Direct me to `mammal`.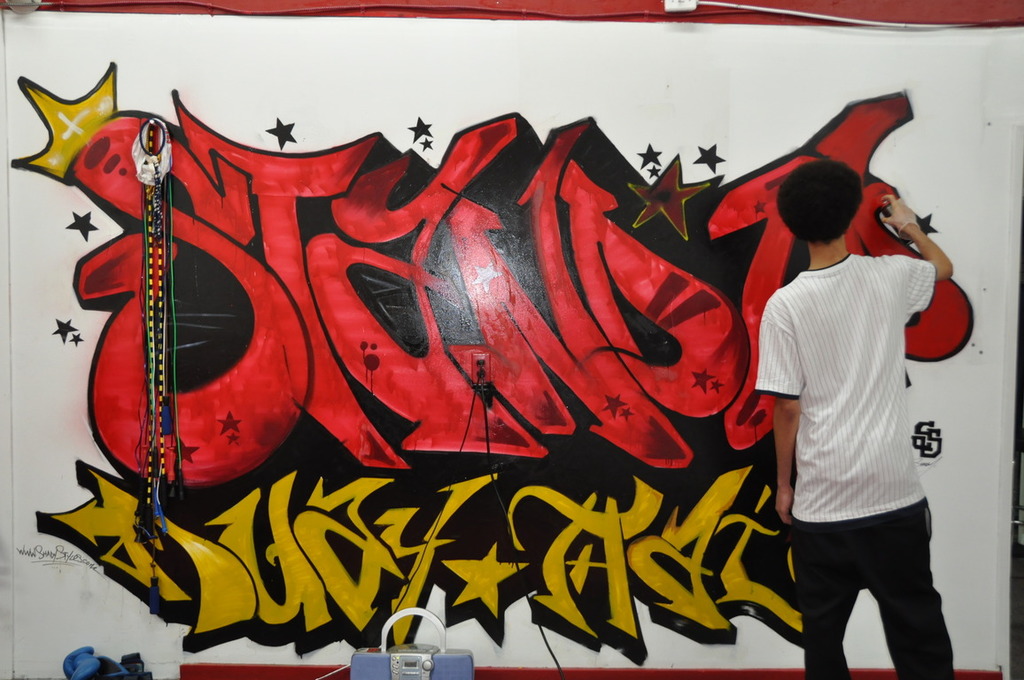
Direction: region(734, 120, 981, 679).
